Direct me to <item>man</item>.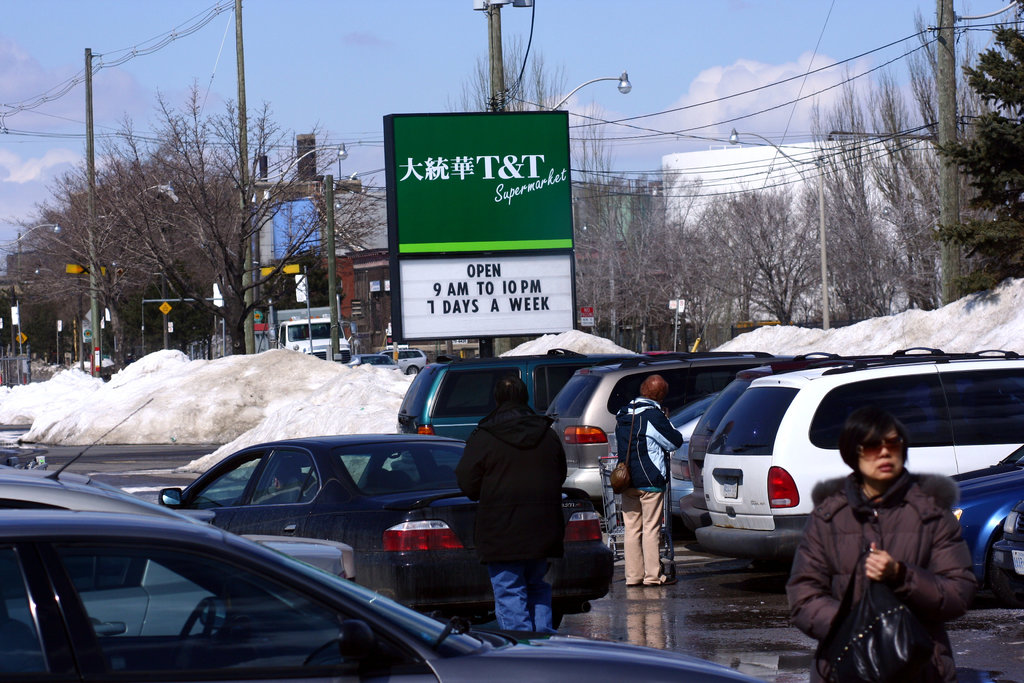
Direction: 447, 365, 585, 644.
